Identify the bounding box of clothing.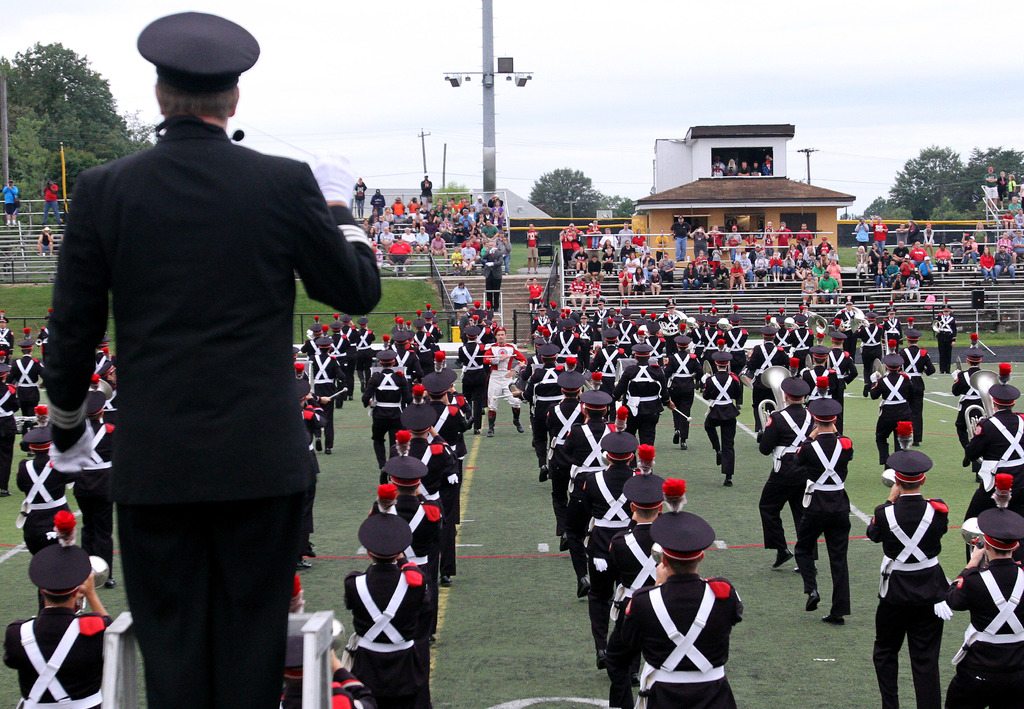
x1=413, y1=432, x2=454, y2=481.
